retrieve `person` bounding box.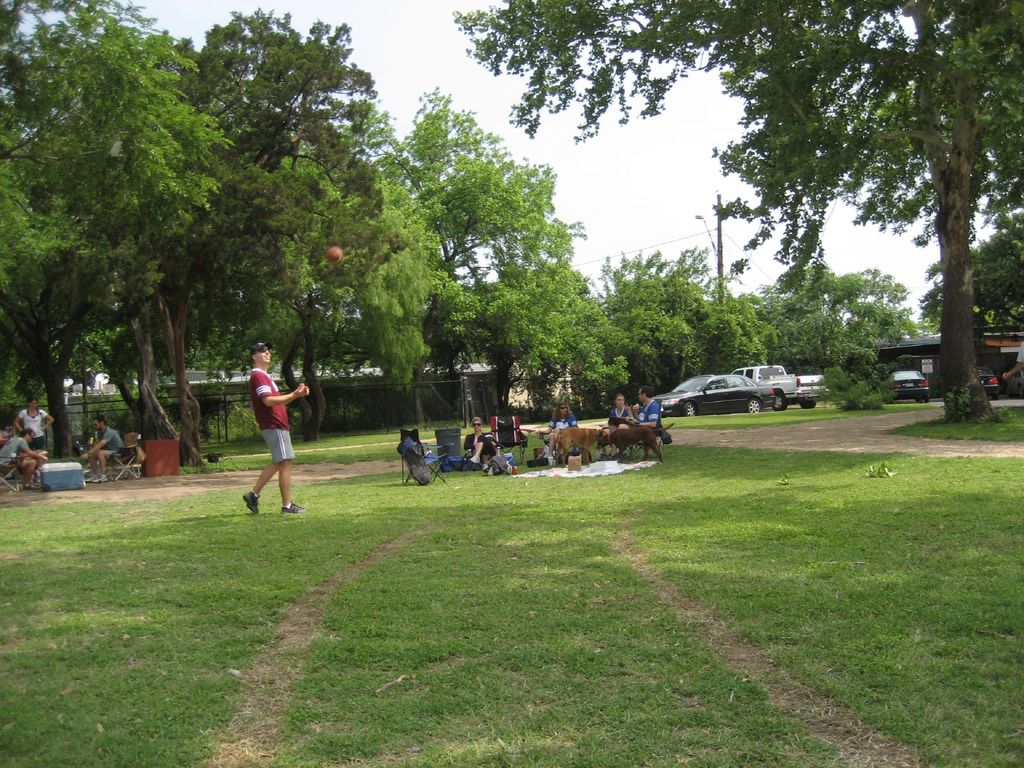
Bounding box: box(1000, 336, 1023, 388).
